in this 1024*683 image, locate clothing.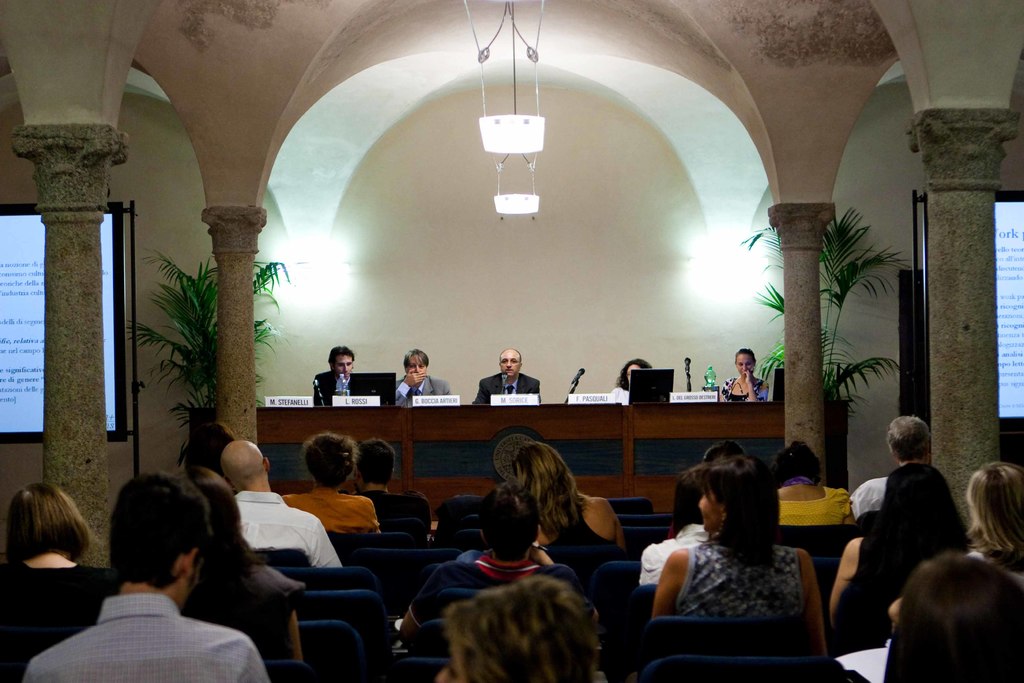
Bounding box: (x1=229, y1=495, x2=346, y2=567).
